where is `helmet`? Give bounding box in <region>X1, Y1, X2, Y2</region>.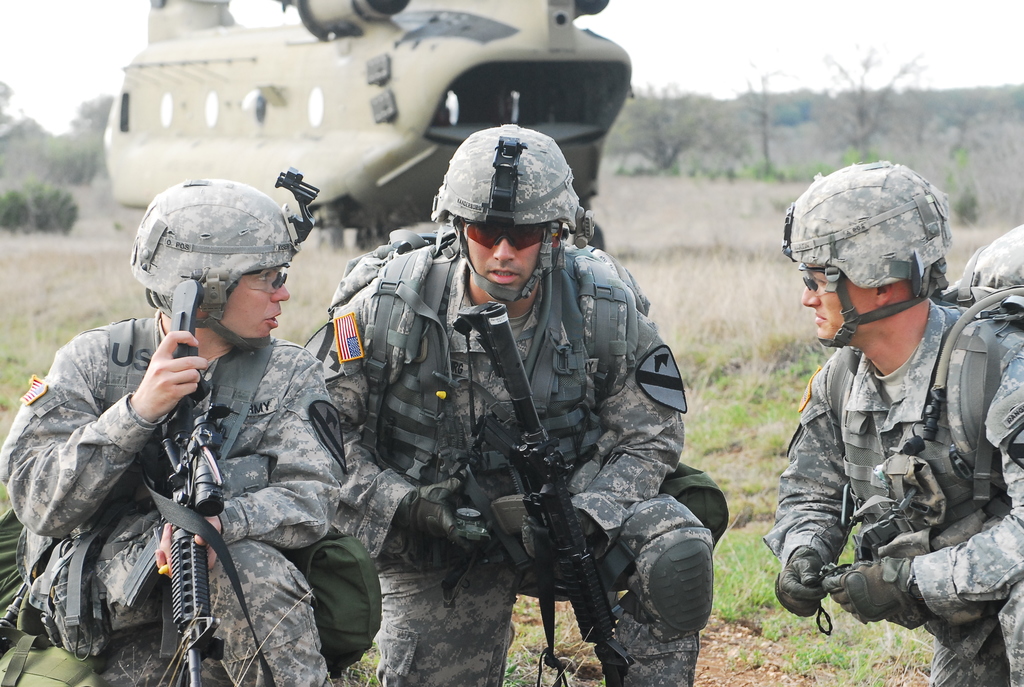
<region>771, 157, 952, 354</region>.
